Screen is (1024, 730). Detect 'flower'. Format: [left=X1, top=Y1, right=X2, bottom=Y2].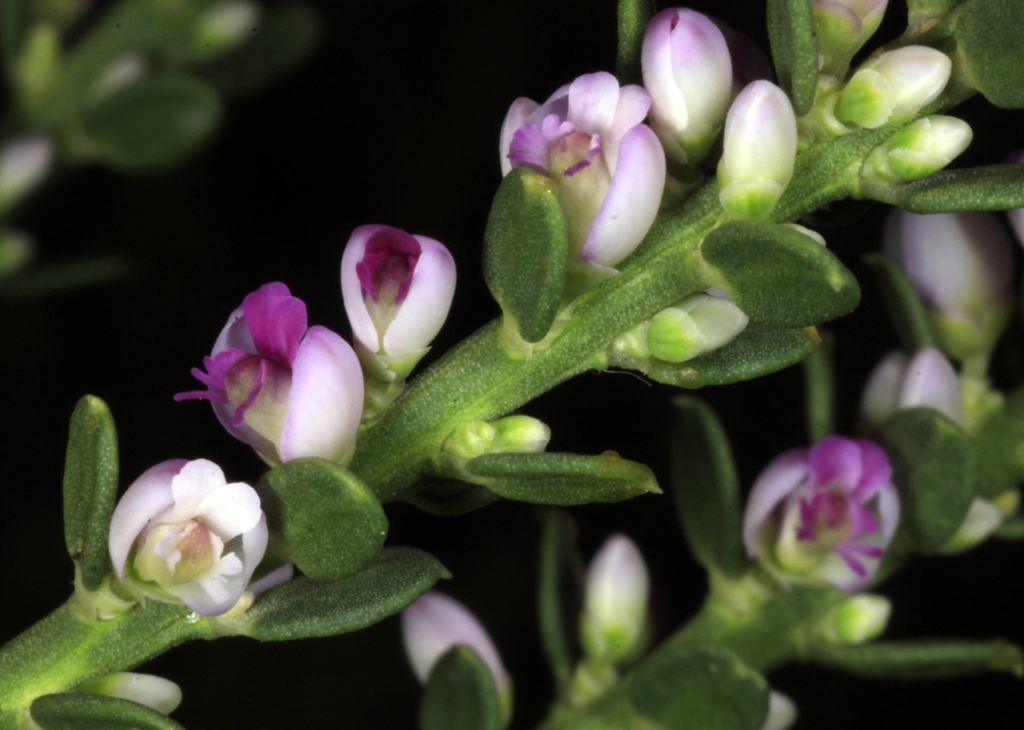
[left=892, top=206, right=1023, bottom=317].
